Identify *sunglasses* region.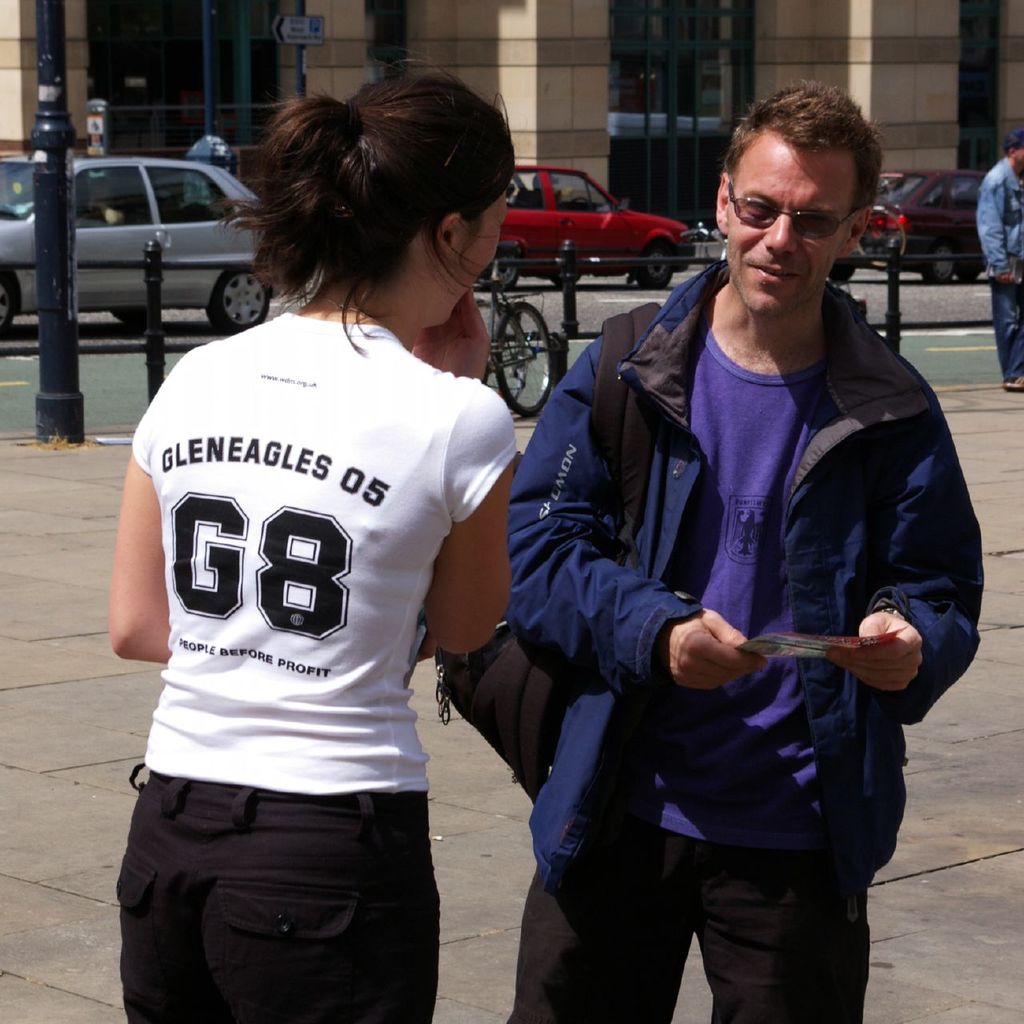
Region: bbox=(724, 184, 858, 242).
